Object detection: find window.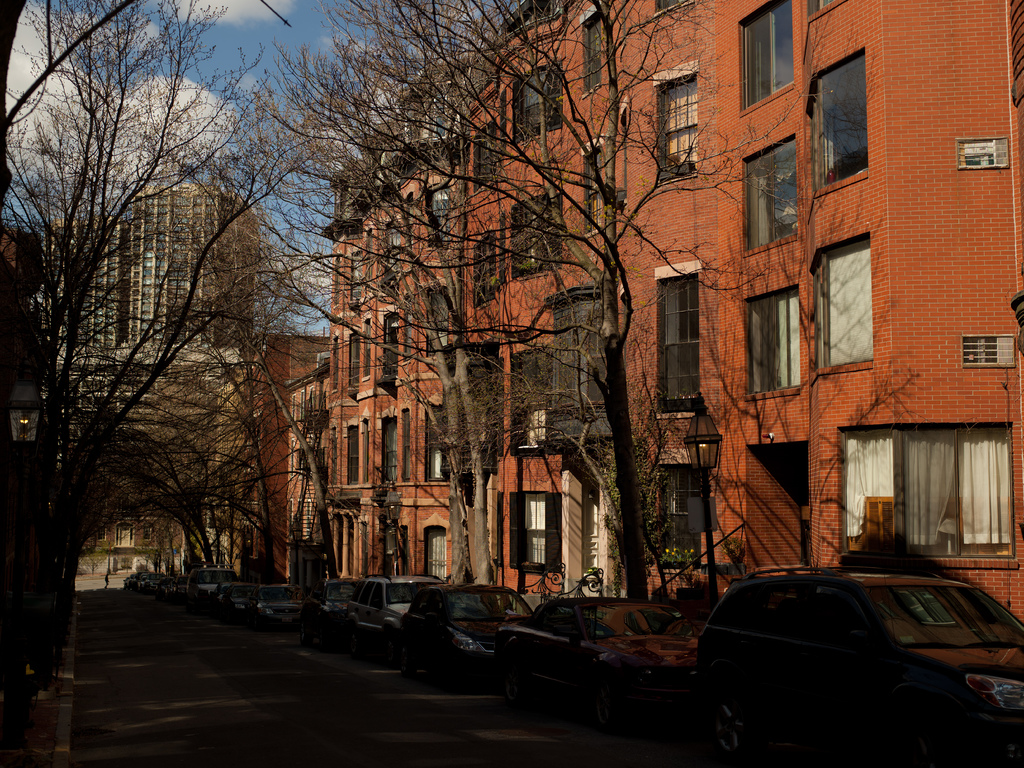
581 135 608 235.
